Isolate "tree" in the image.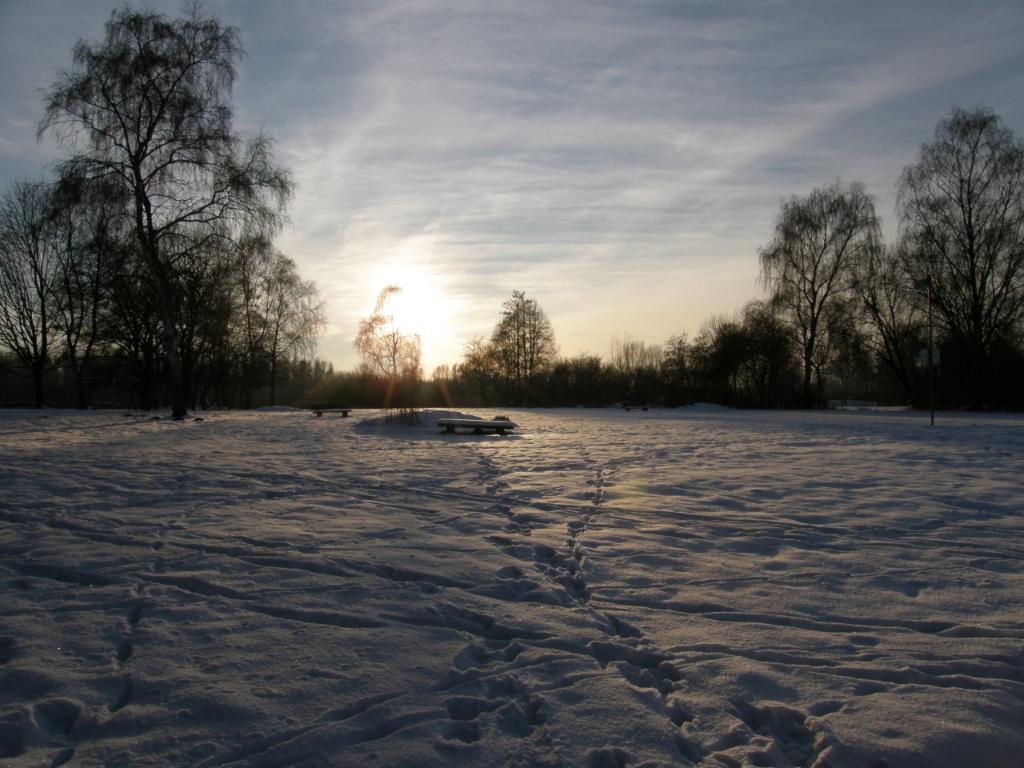
Isolated region: x1=978, y1=316, x2=1019, y2=415.
